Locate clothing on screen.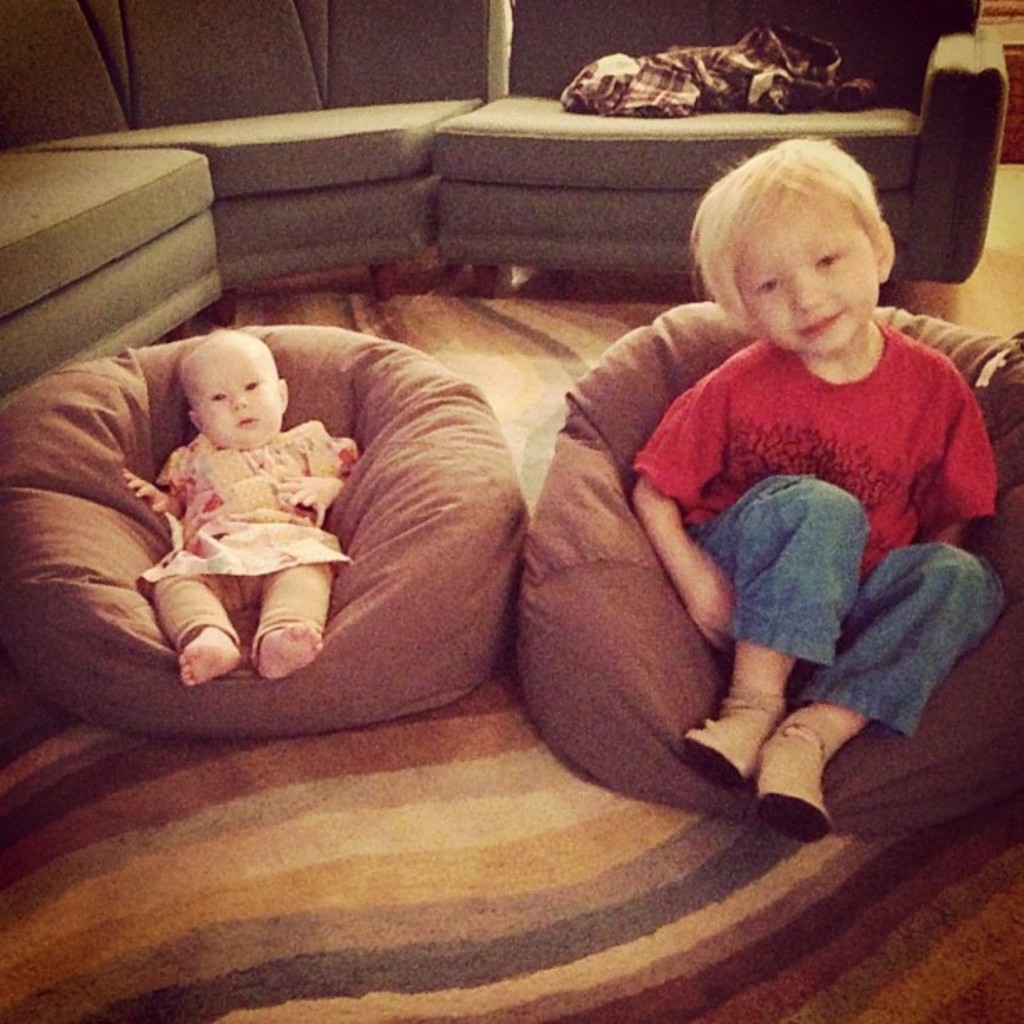
On screen at (688,467,1002,746).
